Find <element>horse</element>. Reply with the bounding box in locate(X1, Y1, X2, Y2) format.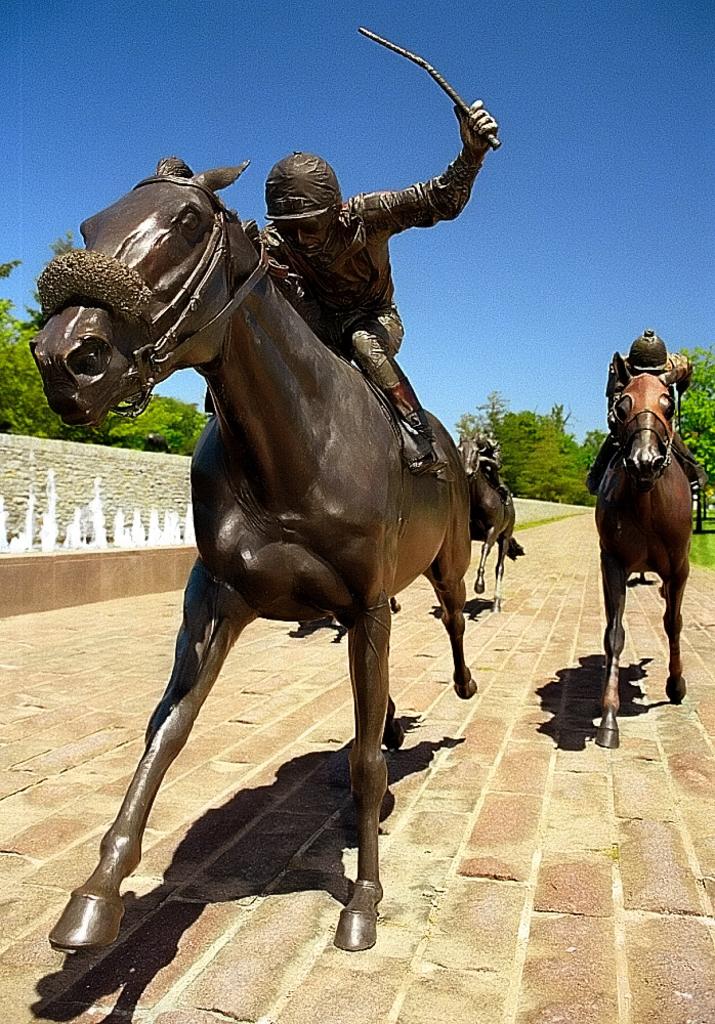
locate(458, 433, 518, 612).
